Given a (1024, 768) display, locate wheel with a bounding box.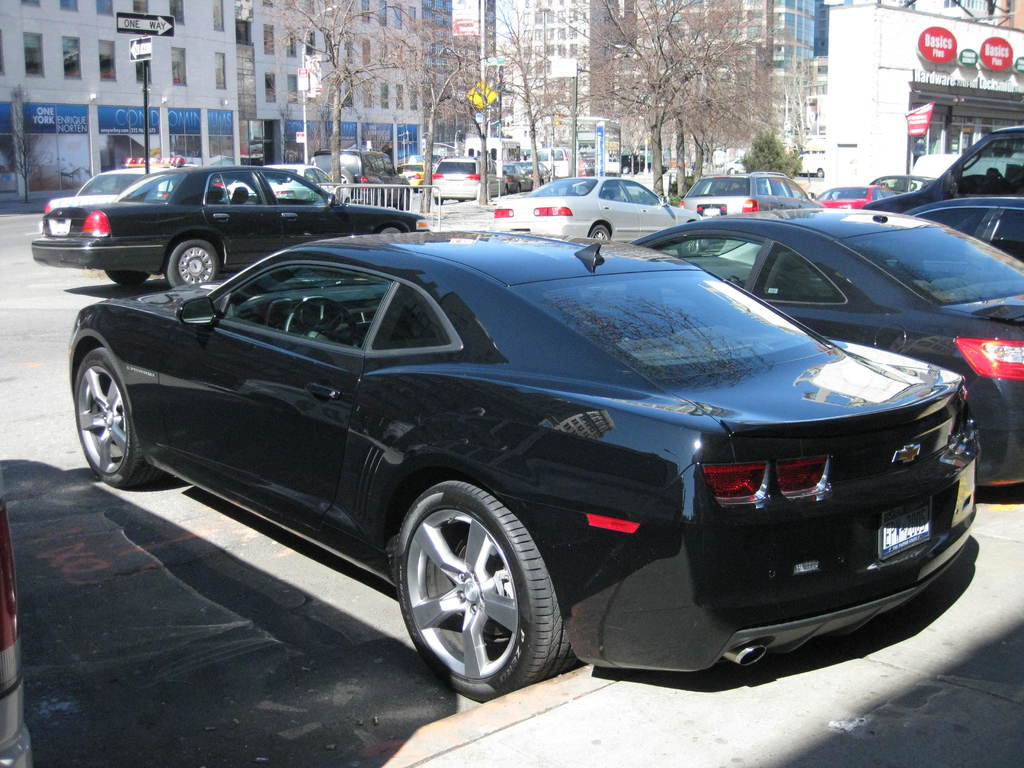
Located: box(97, 262, 147, 280).
